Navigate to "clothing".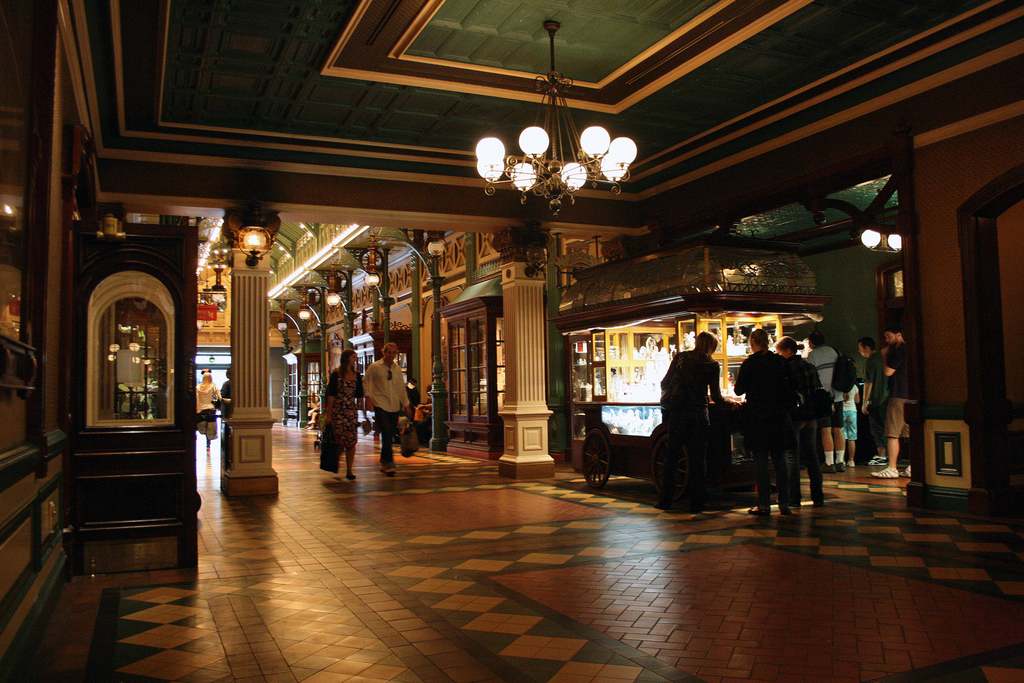
Navigation target: [360,355,405,449].
